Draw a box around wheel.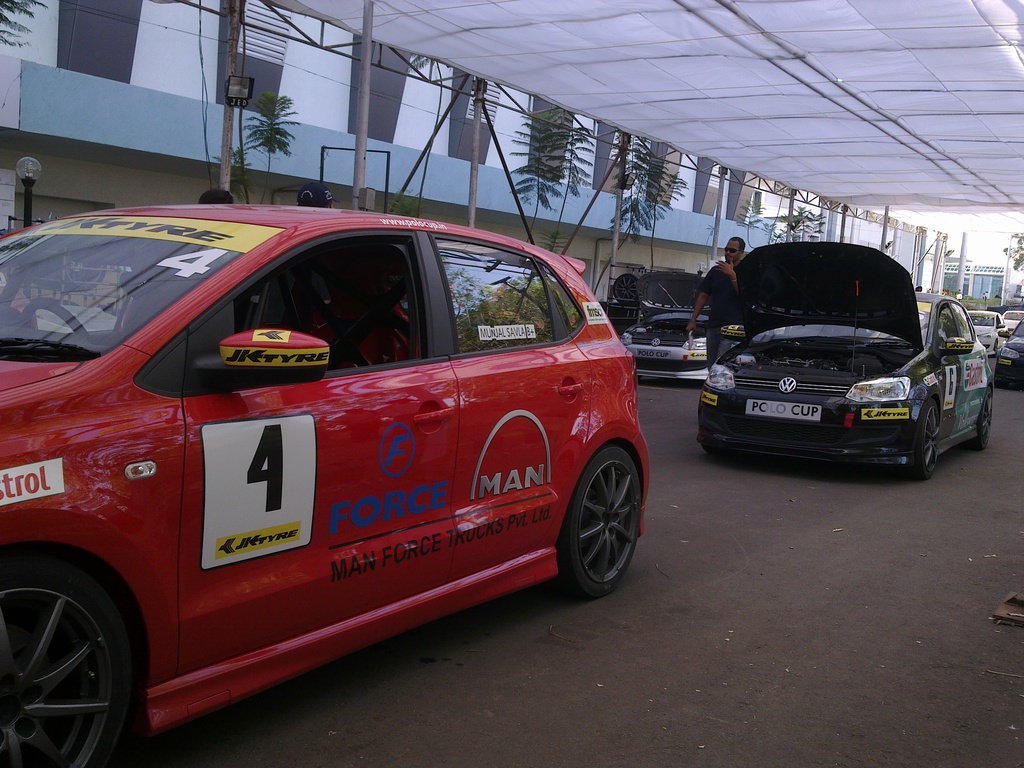
{"x1": 966, "y1": 385, "x2": 993, "y2": 451}.
